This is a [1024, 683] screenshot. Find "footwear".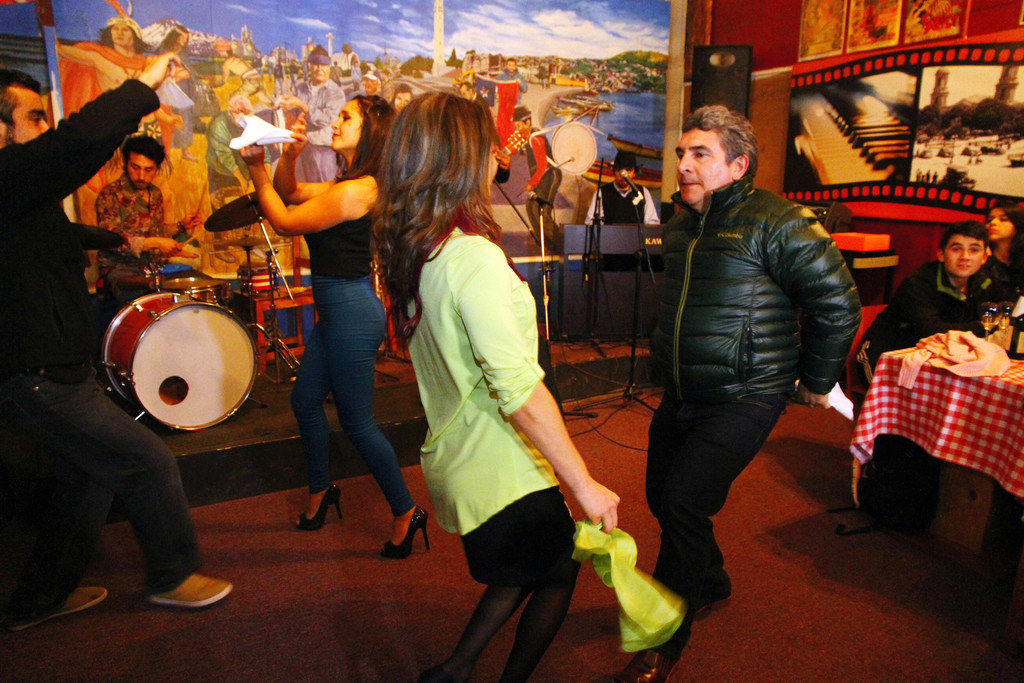
Bounding box: rect(127, 561, 216, 627).
